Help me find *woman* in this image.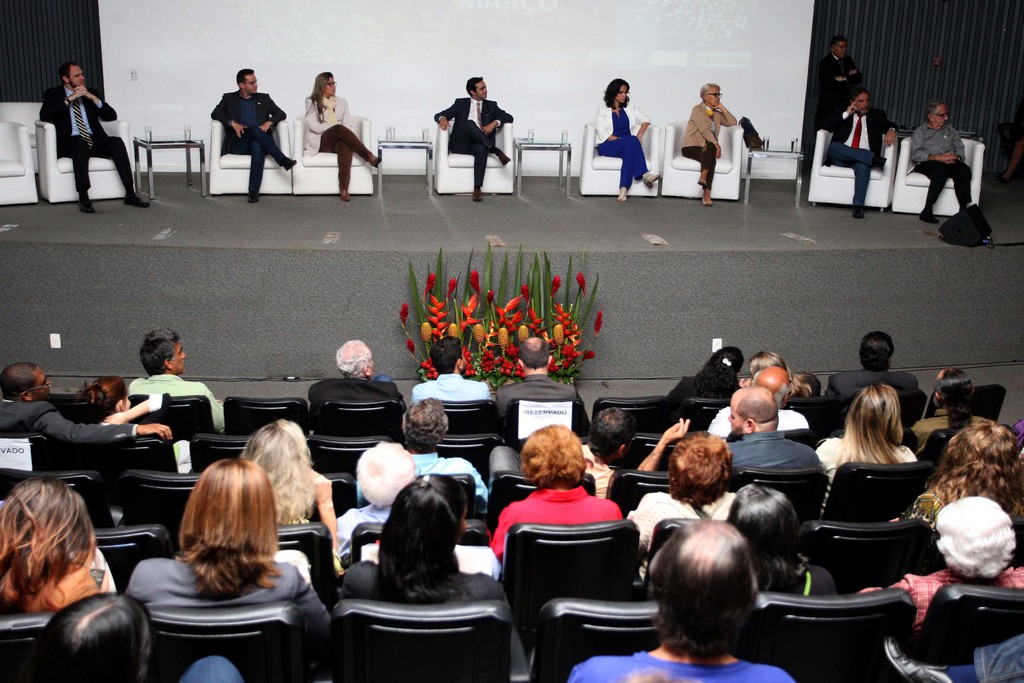
Found it: pyautogui.locateOnScreen(123, 461, 330, 617).
